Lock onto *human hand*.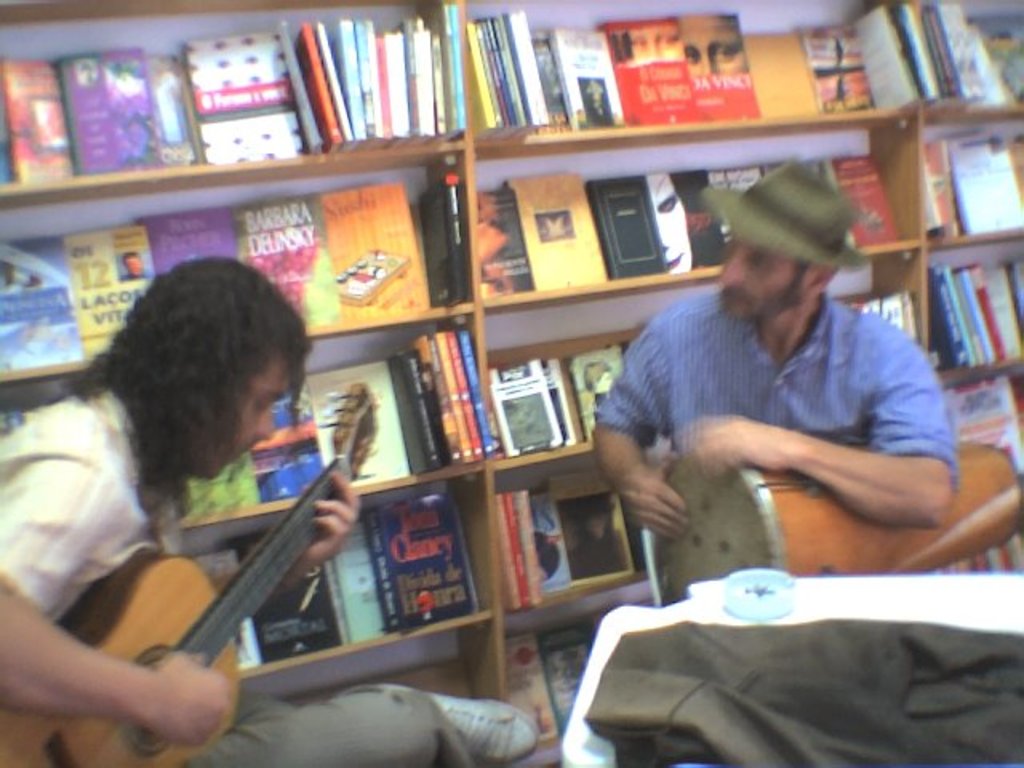
Locked: 699,411,782,475.
